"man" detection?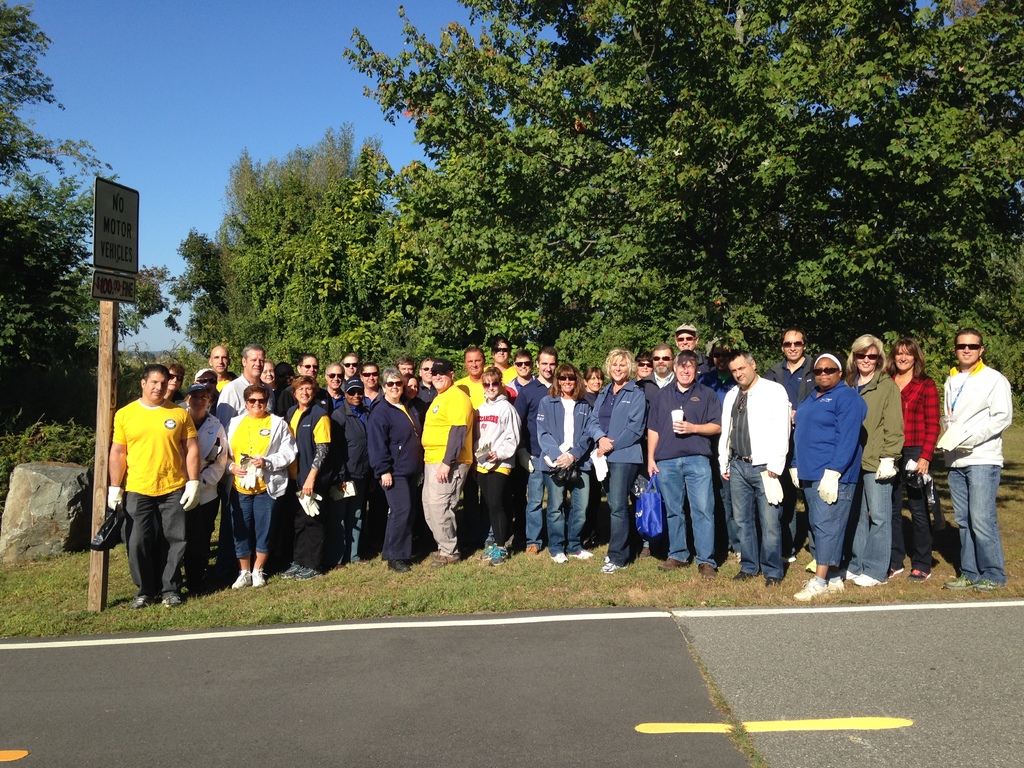
362/358/390/410
